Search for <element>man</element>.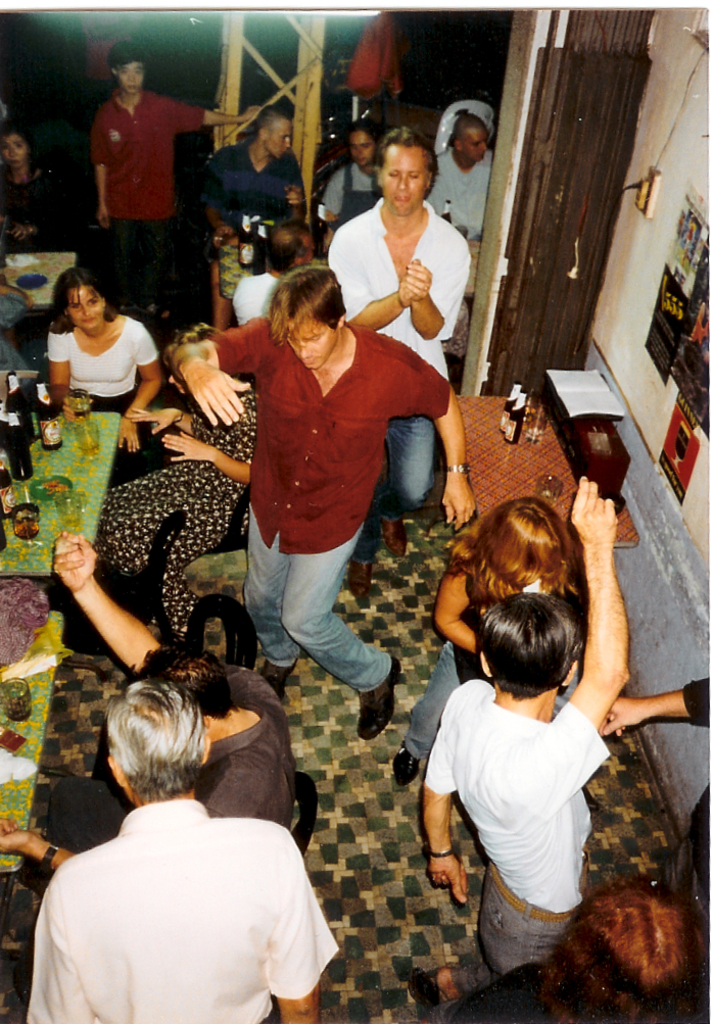
Found at (left=201, top=103, right=303, bottom=311).
